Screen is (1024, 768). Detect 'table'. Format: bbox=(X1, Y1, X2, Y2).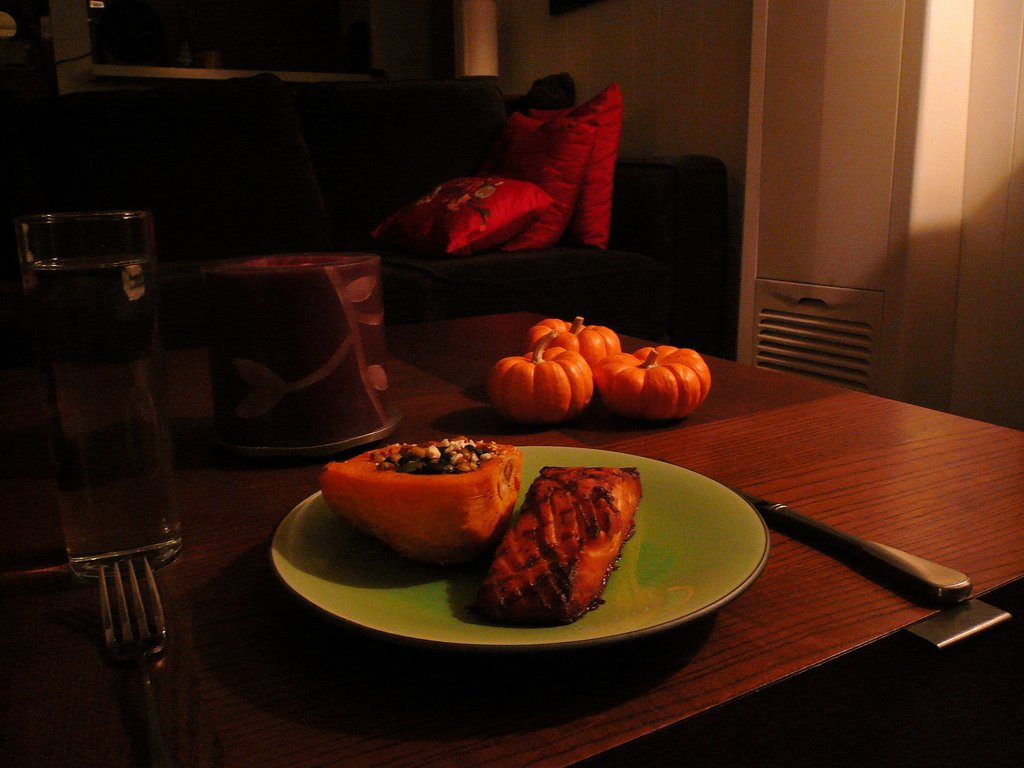
bbox=(0, 262, 1023, 767).
